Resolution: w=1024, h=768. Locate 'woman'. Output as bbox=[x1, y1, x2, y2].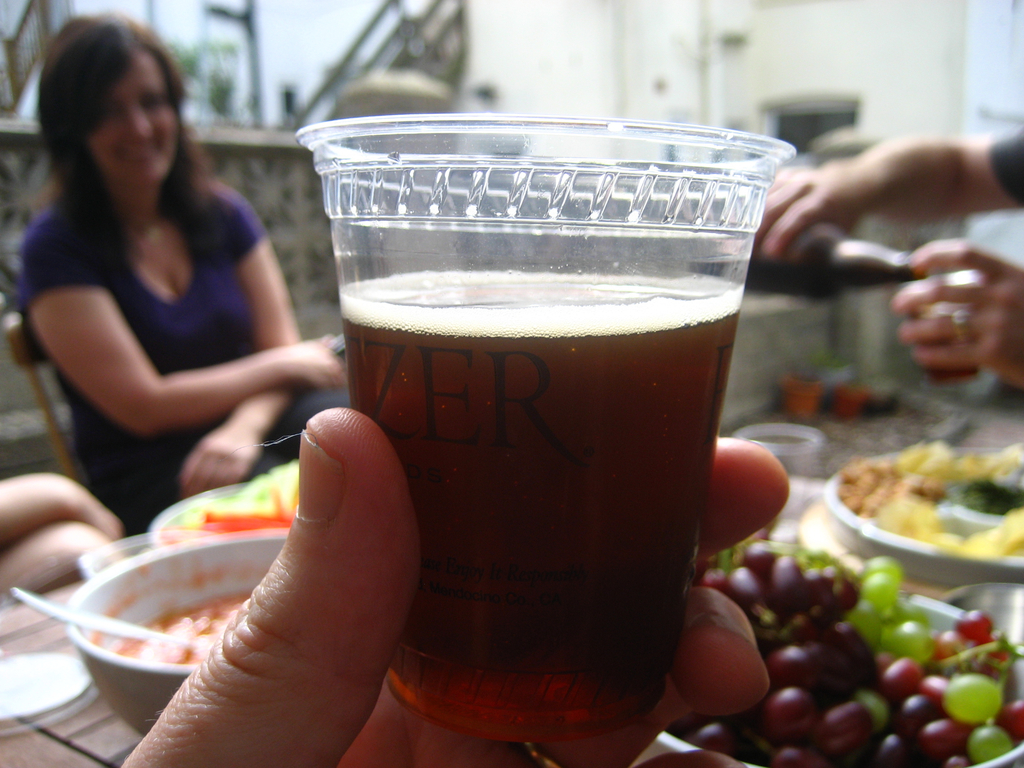
bbox=[17, 8, 348, 521].
